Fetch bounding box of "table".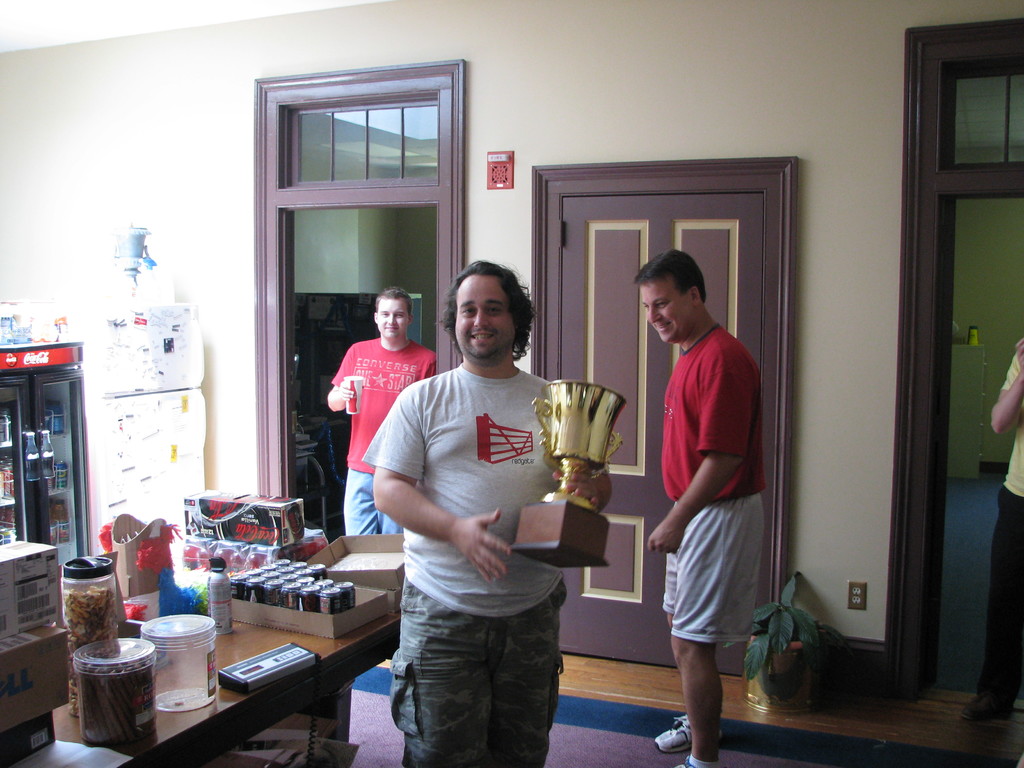
Bbox: x1=1 y1=569 x2=397 y2=767.
